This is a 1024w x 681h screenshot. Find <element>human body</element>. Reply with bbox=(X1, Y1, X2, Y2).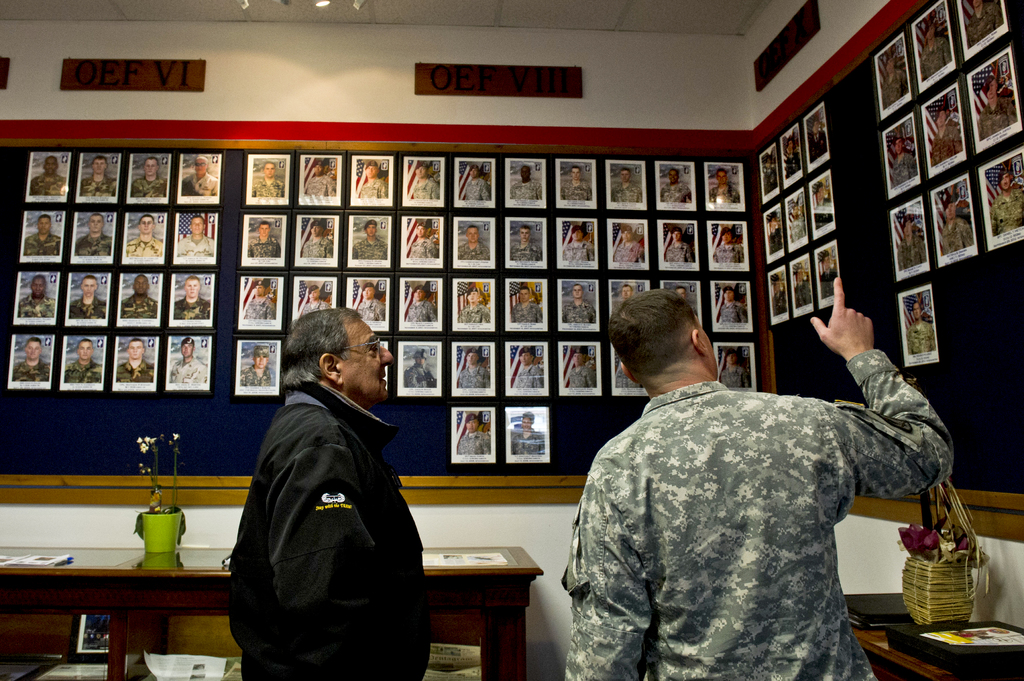
bbox=(306, 173, 336, 196).
